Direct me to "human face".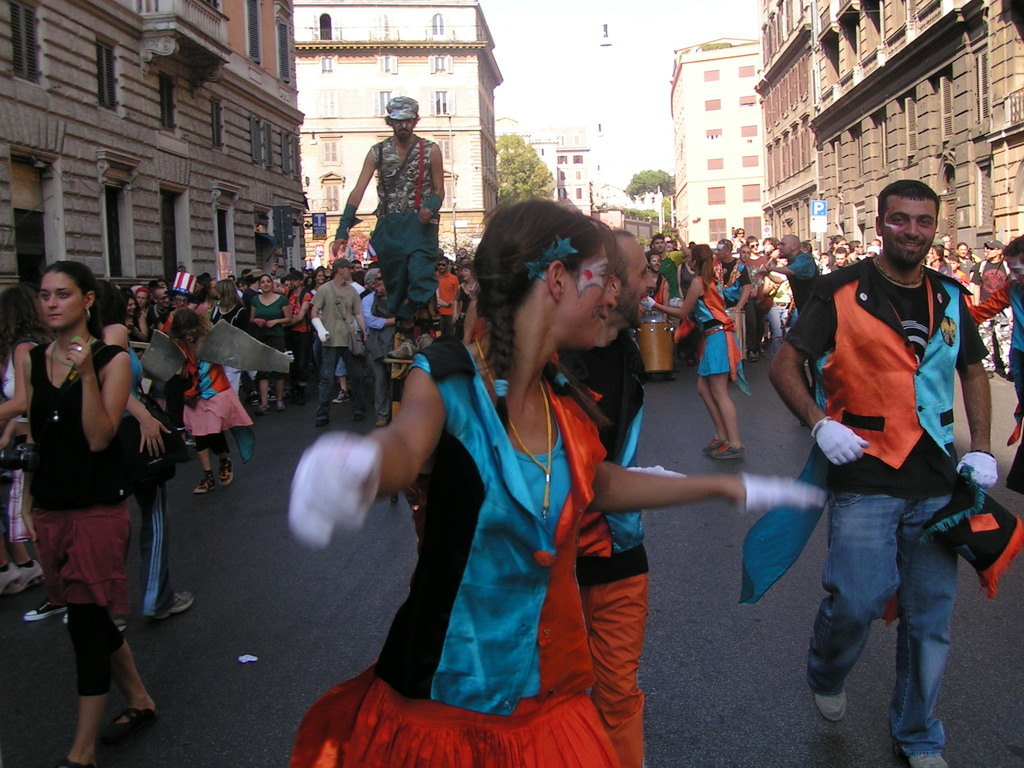
Direction: Rect(136, 290, 149, 307).
